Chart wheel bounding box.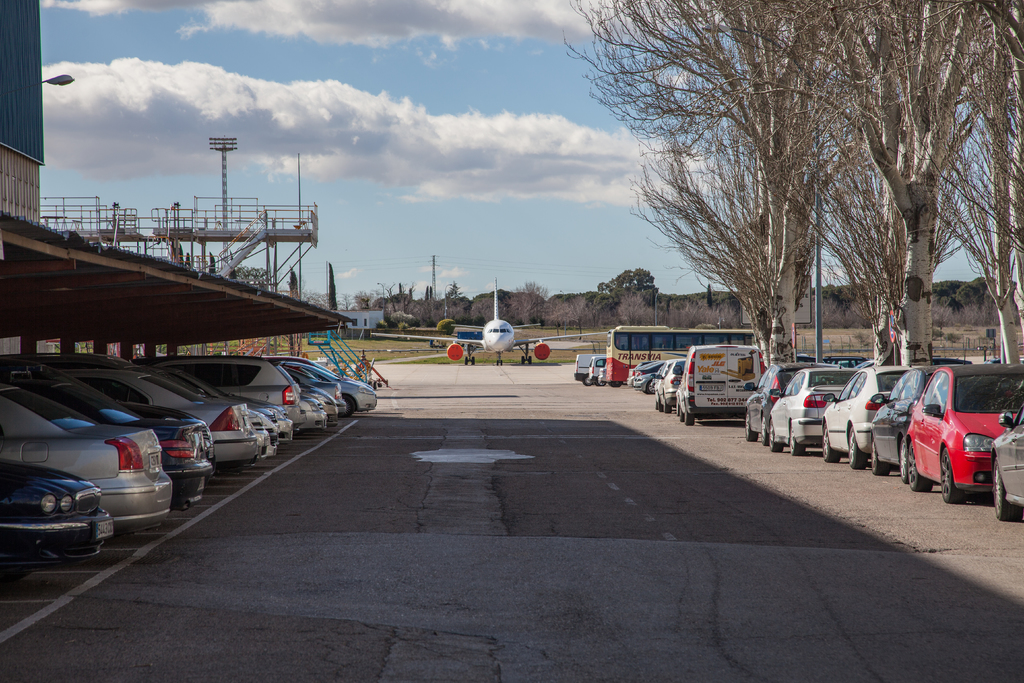
Charted: locate(524, 353, 534, 368).
